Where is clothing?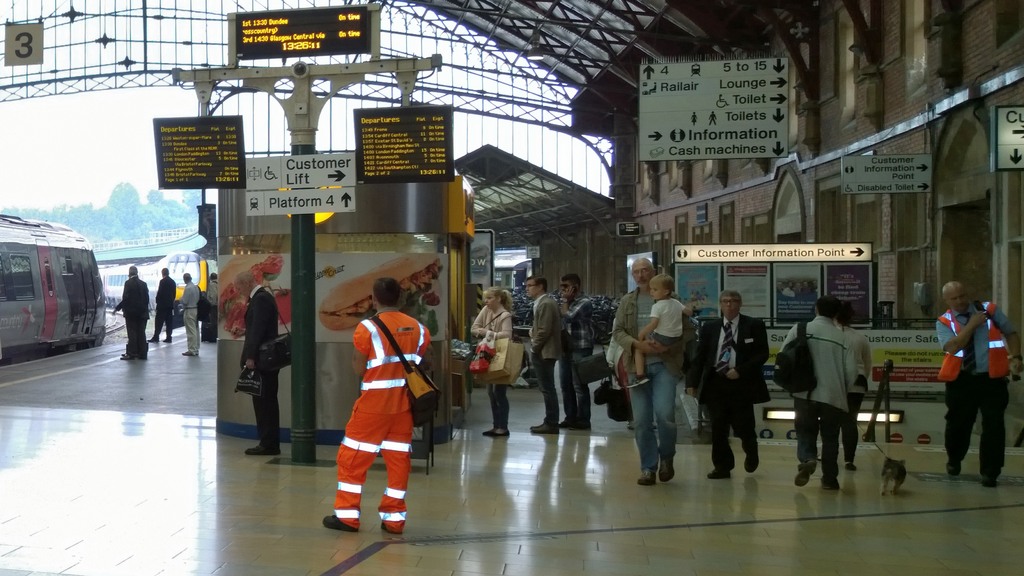
(646, 301, 691, 355).
